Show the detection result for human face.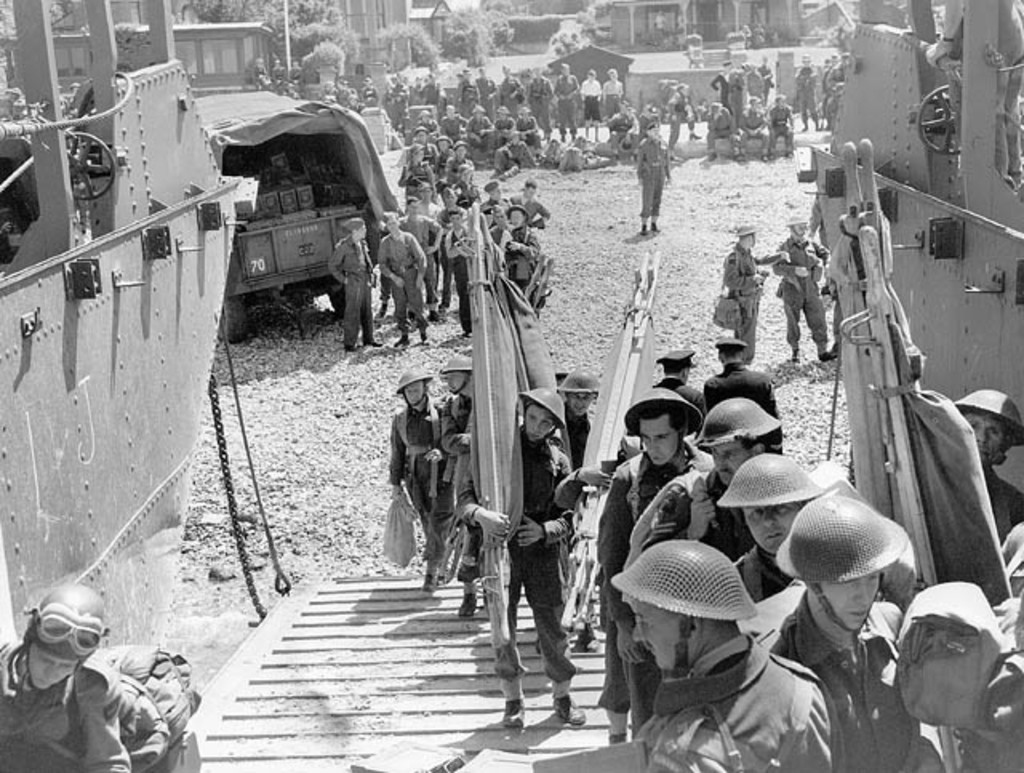
(x1=741, y1=507, x2=798, y2=555).
